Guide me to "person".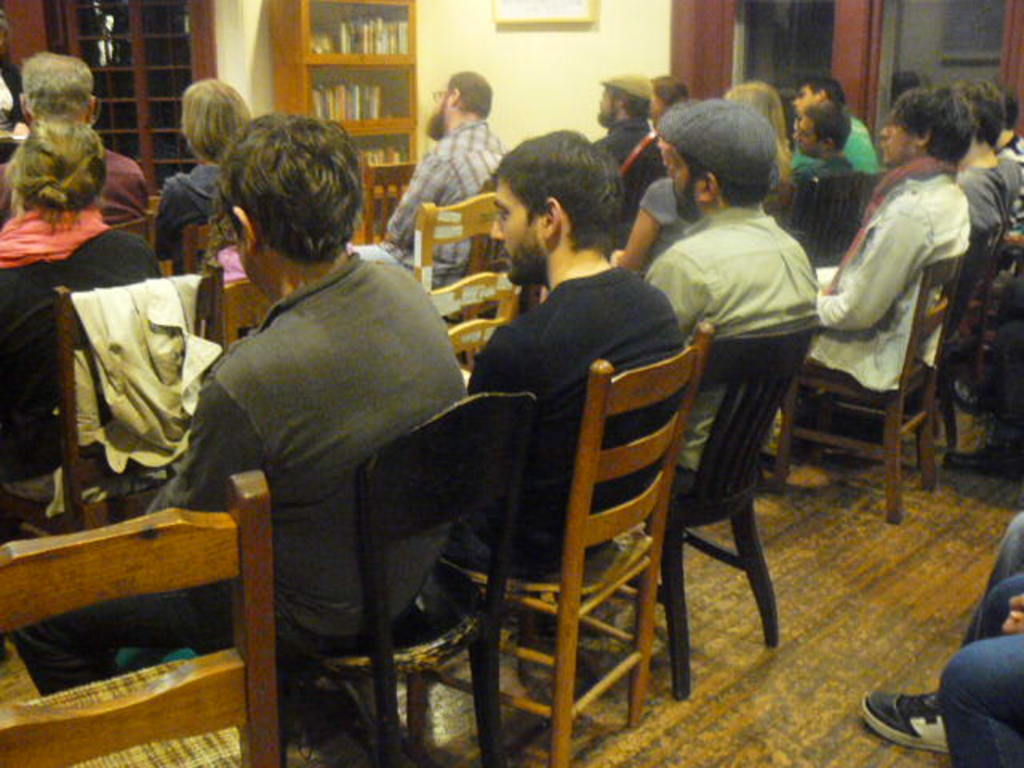
Guidance: 0:98:173:555.
